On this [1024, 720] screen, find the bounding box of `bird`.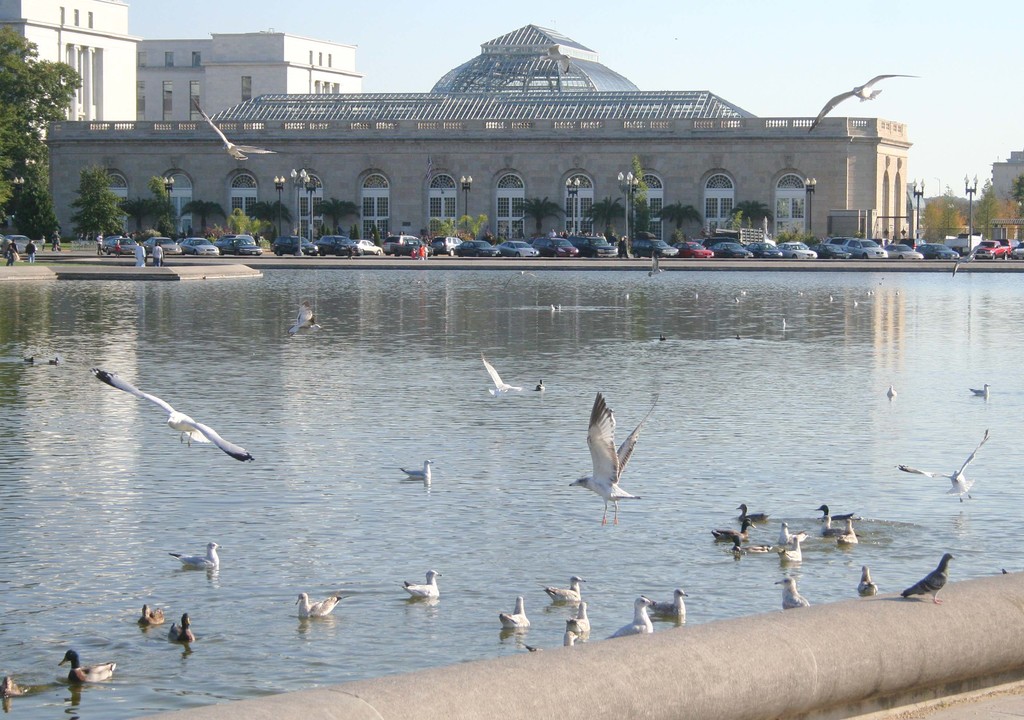
Bounding box: 137,601,168,628.
